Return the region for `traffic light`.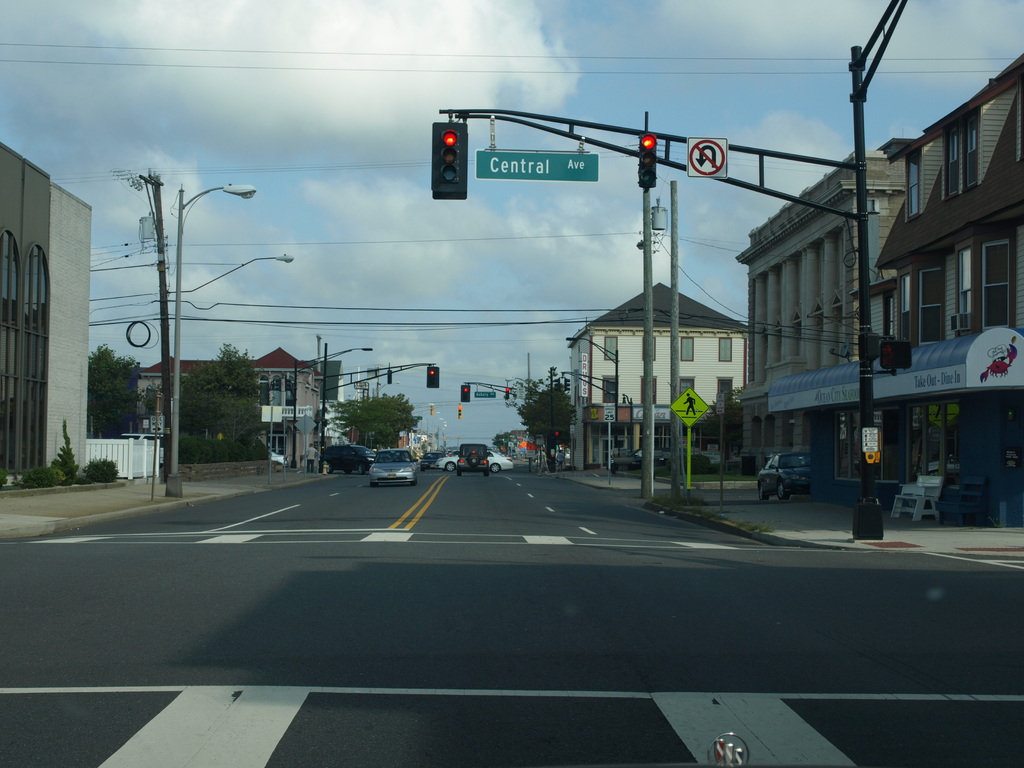
pyautogui.locateOnScreen(555, 430, 561, 438).
